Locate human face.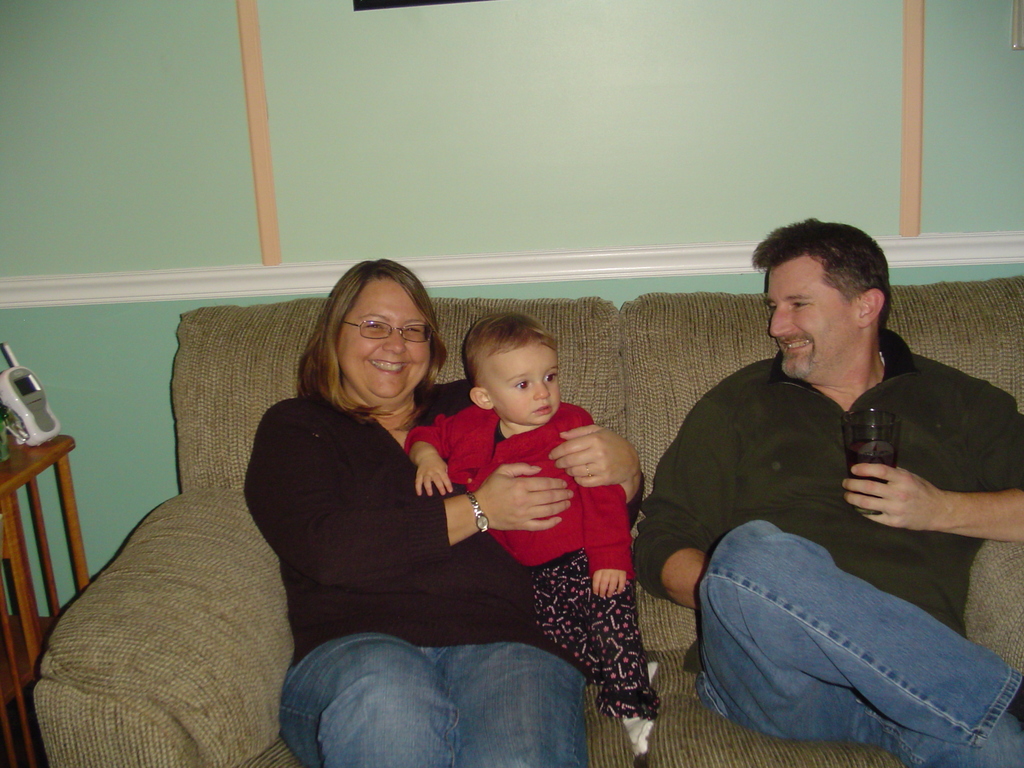
Bounding box: region(477, 339, 561, 421).
